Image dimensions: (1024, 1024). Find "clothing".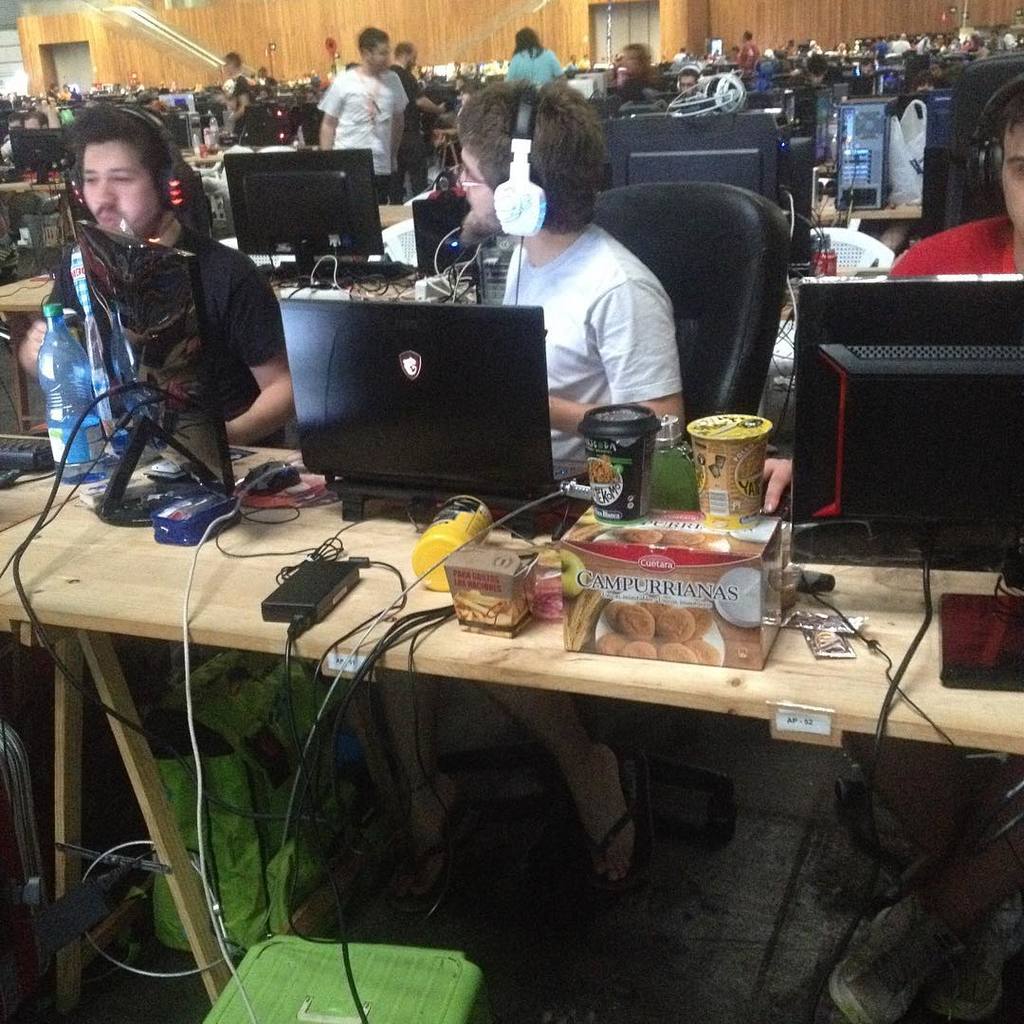
[322,62,407,205].
